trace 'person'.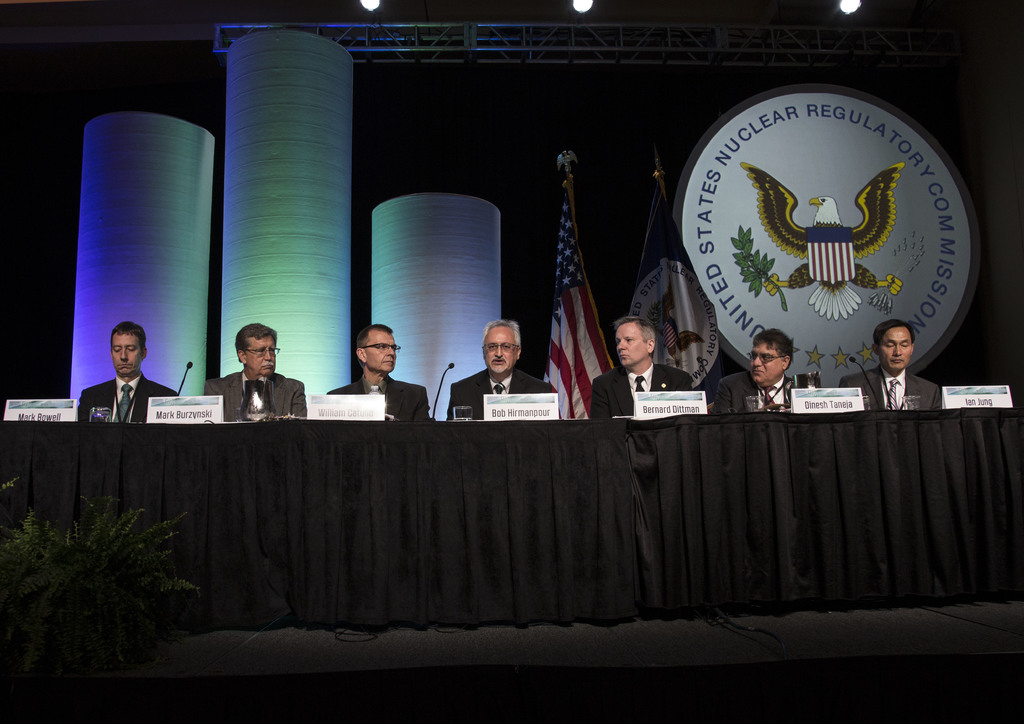
Traced to x1=202, y1=323, x2=309, y2=419.
